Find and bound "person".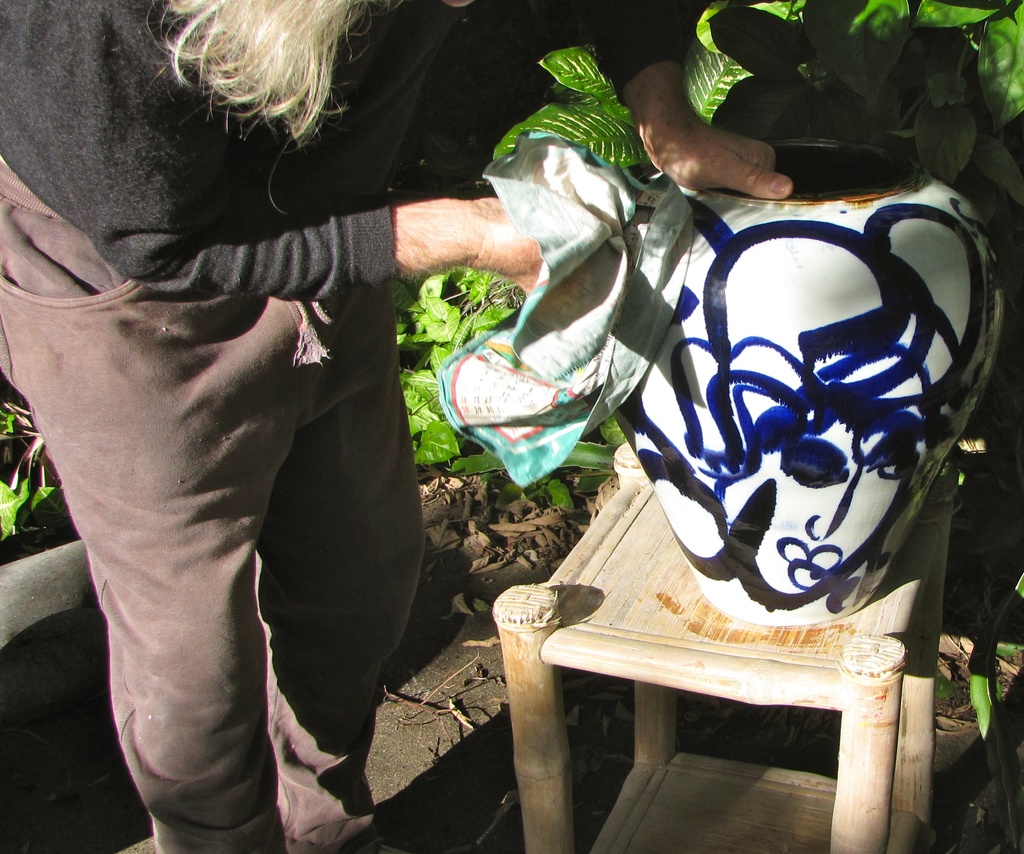
Bound: left=0, top=0, right=821, bottom=853.
